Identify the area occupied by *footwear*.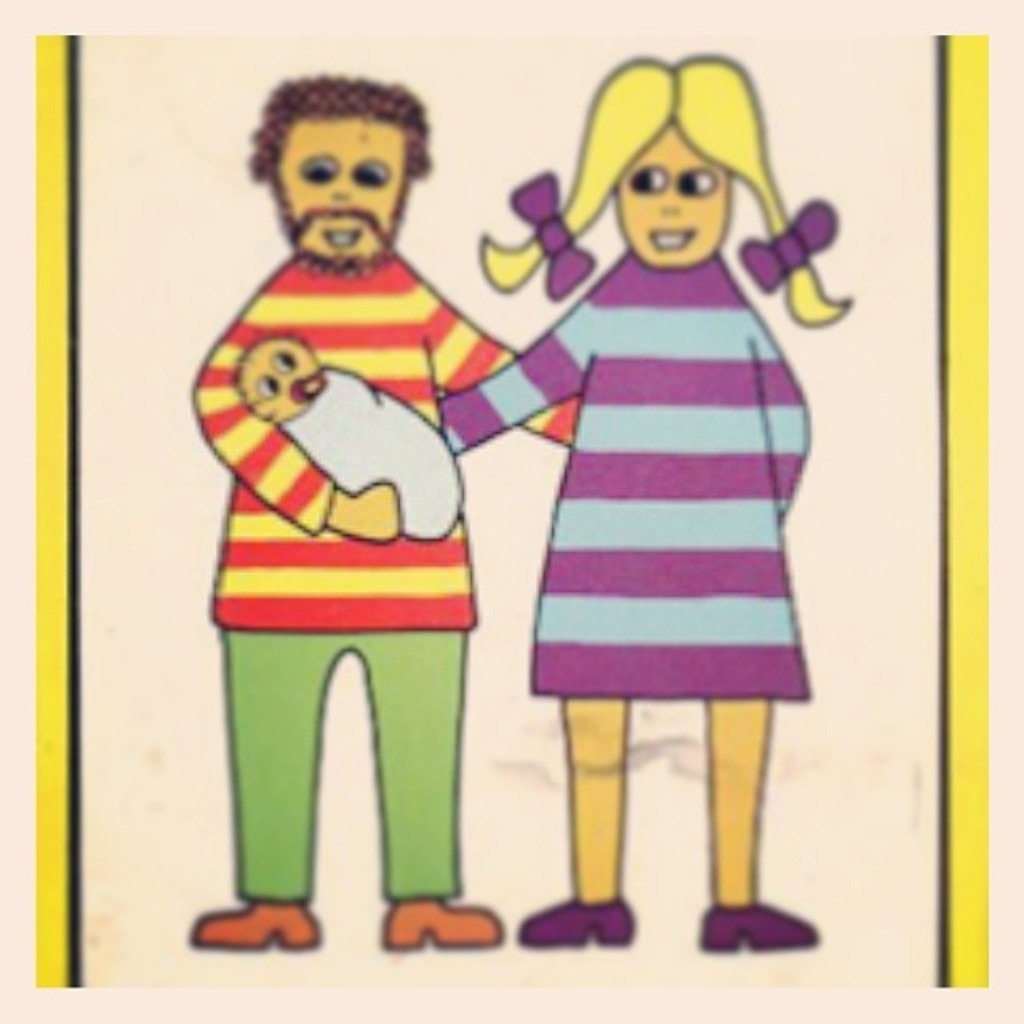
Area: rect(693, 904, 824, 954).
